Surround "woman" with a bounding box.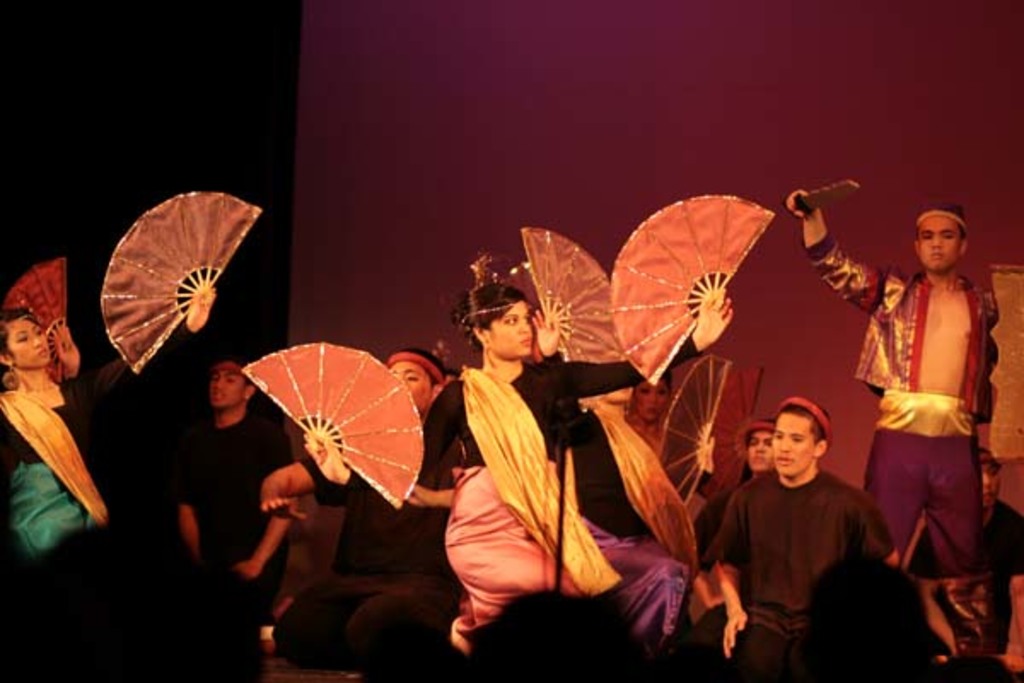
620, 367, 686, 452.
